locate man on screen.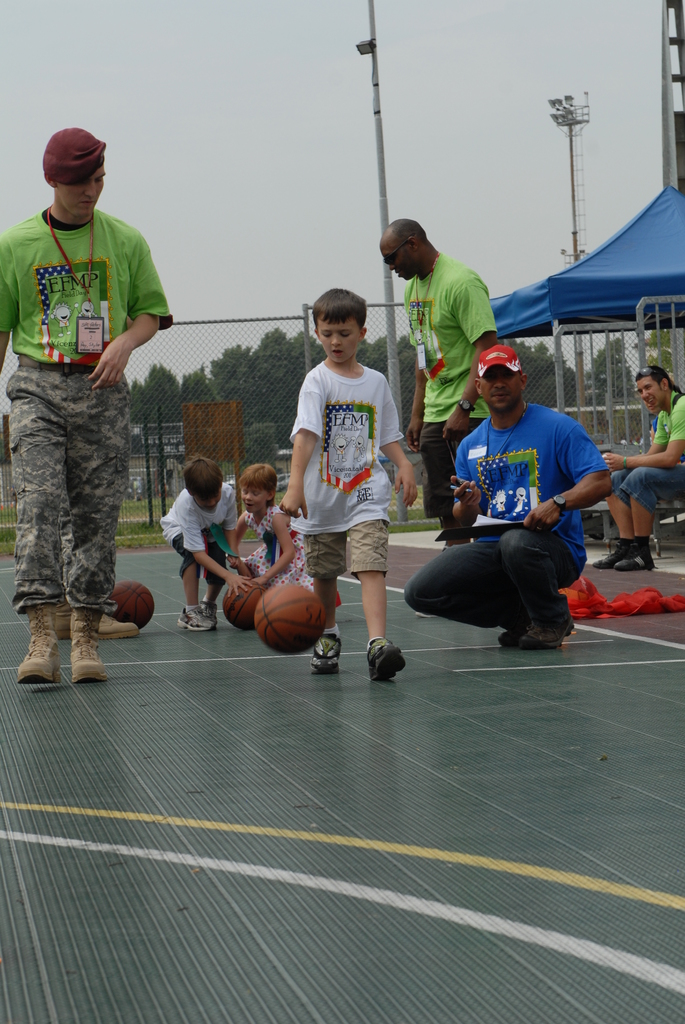
On screen at [398, 341, 617, 652].
